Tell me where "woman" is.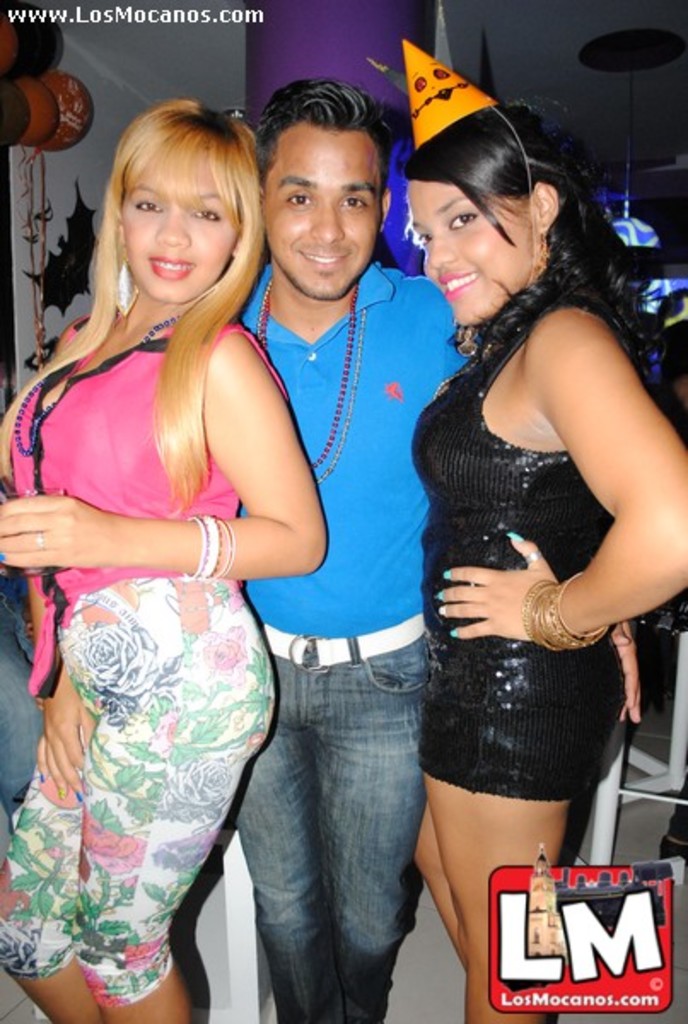
"woman" is at <region>411, 97, 686, 1022</region>.
